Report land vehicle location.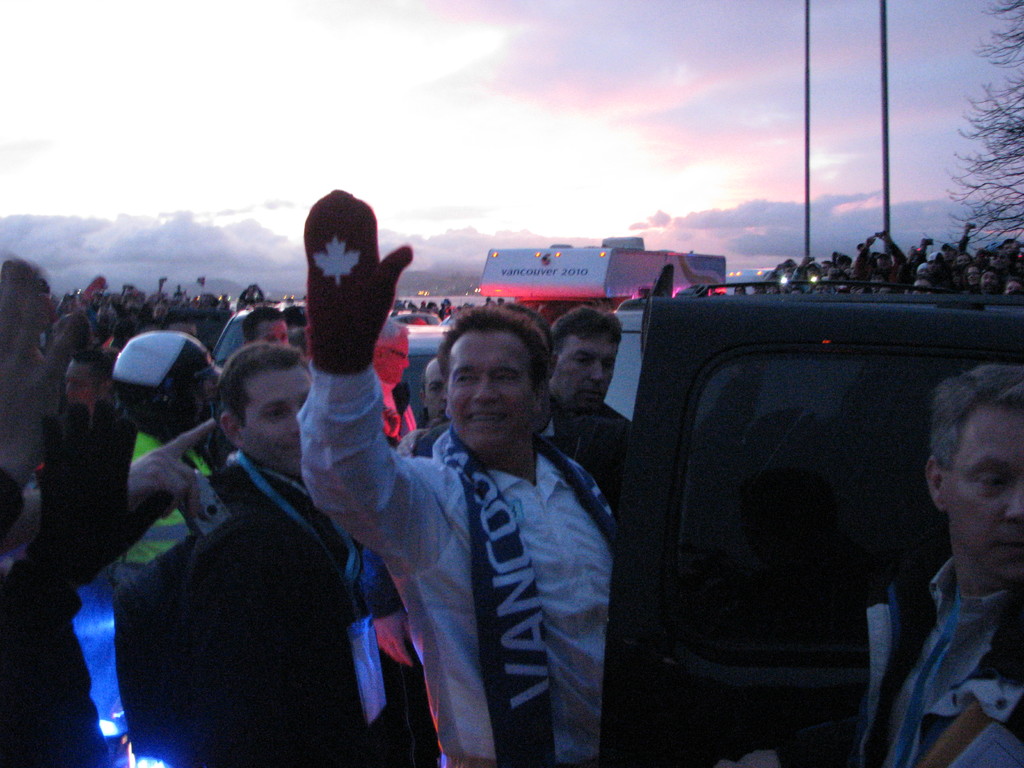
Report: pyautogui.locateOnScreen(408, 324, 442, 424).
